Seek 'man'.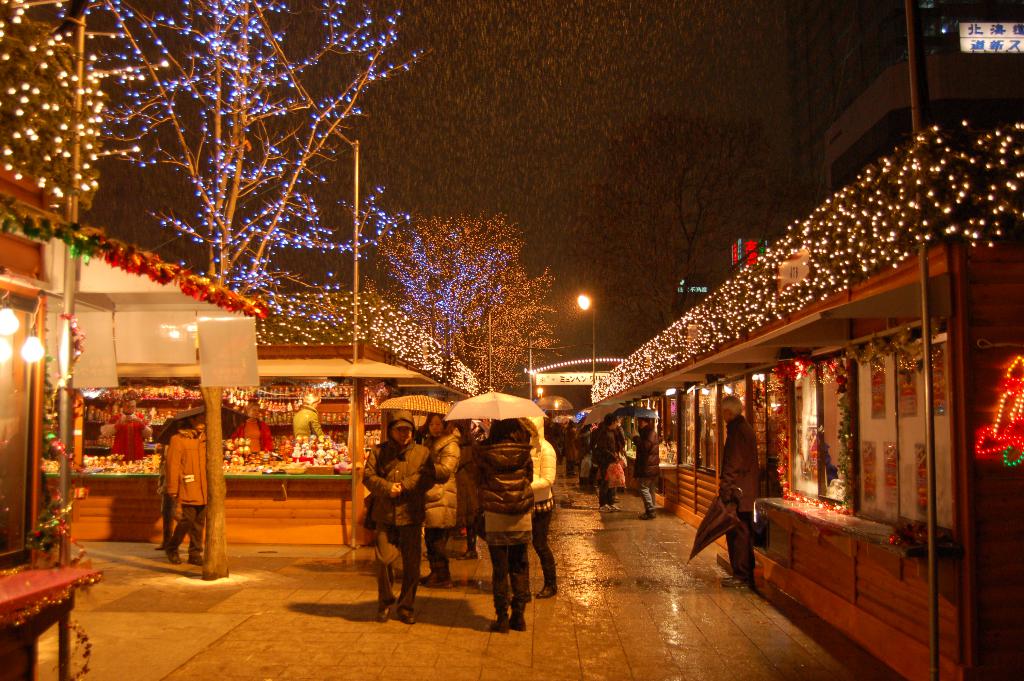
left=596, top=411, right=622, bottom=514.
